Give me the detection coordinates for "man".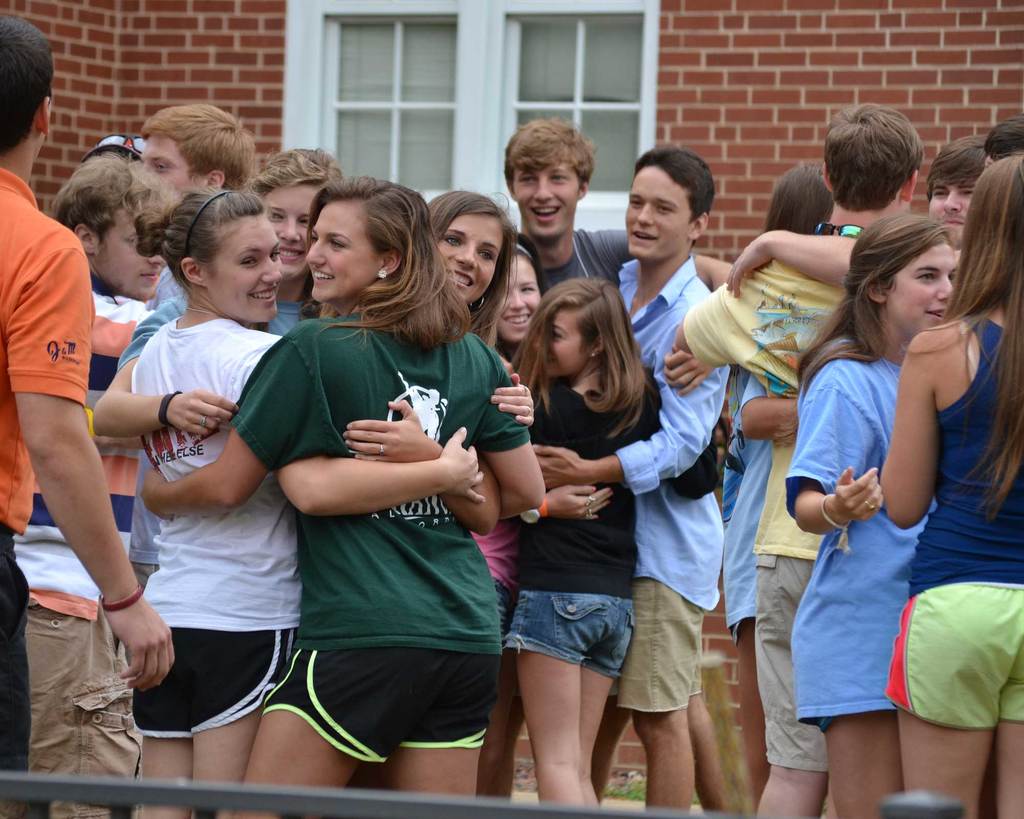
(515,112,758,818).
